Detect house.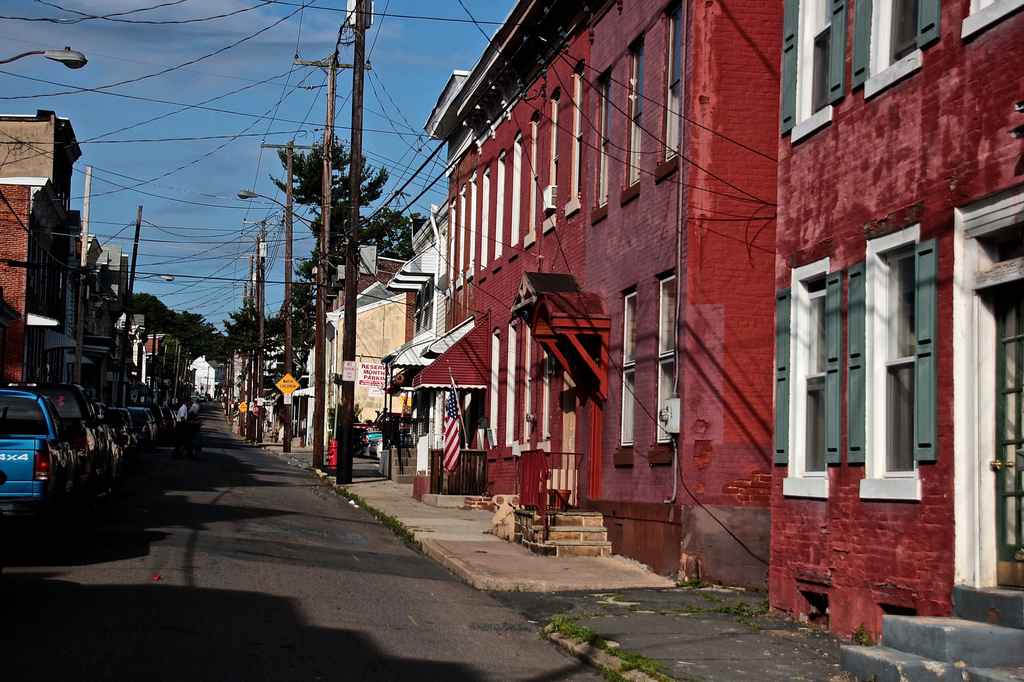
Detected at l=762, t=0, r=1023, b=681.
